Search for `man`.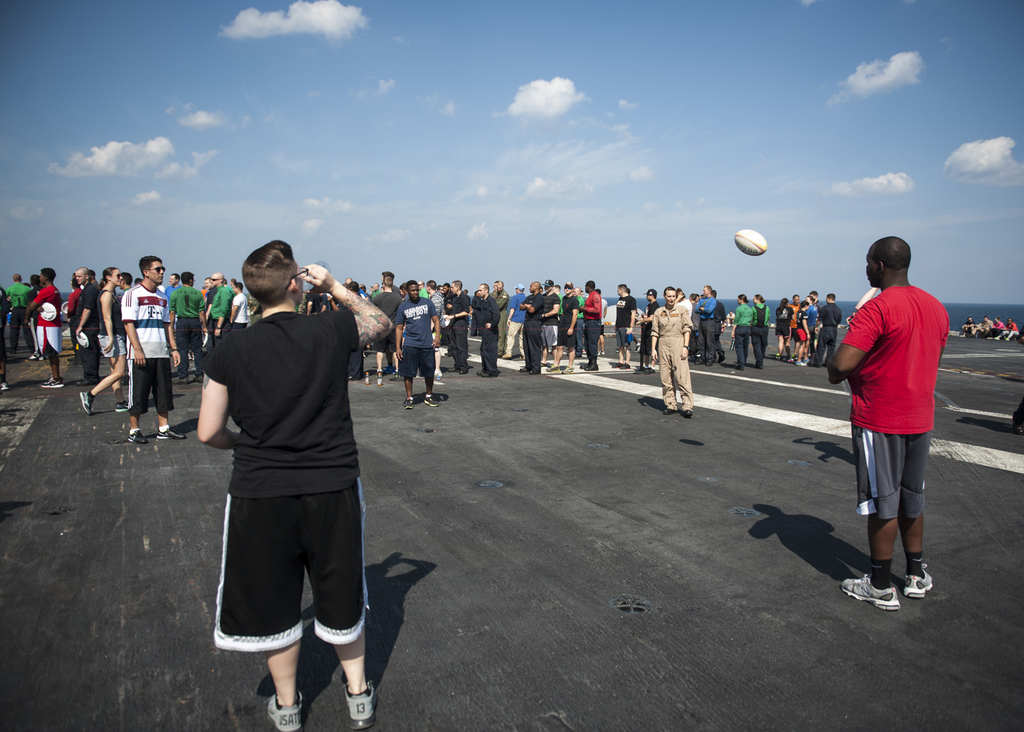
Found at l=569, t=286, r=585, b=361.
